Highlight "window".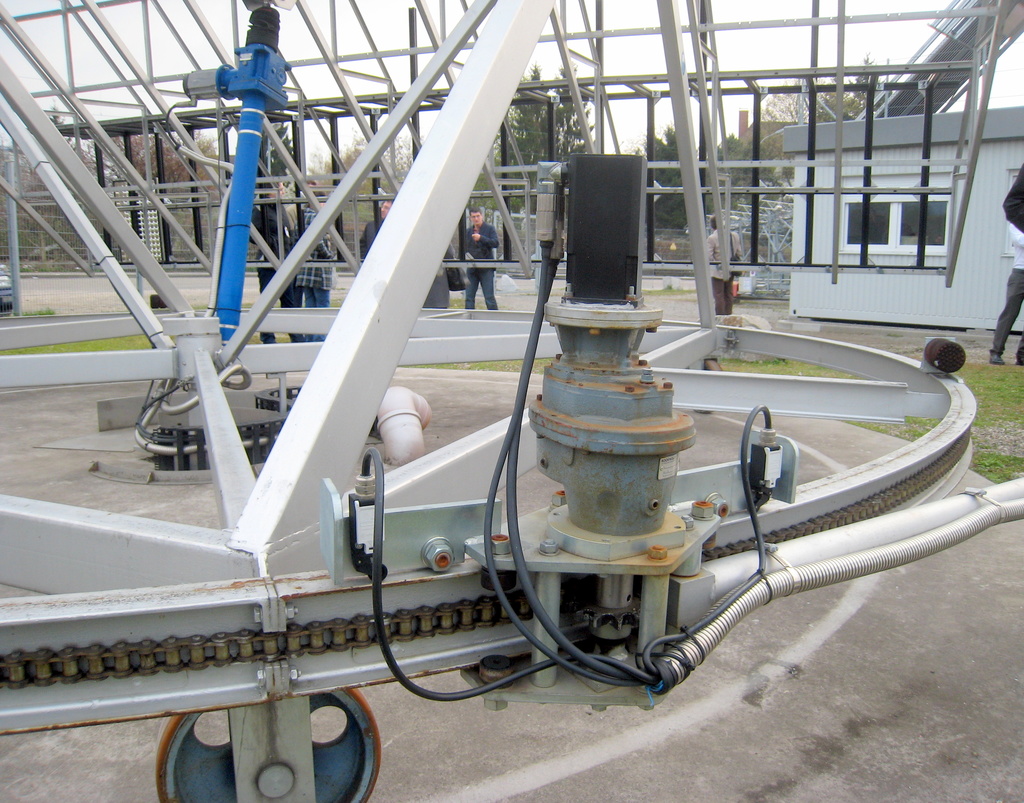
Highlighted region: bbox(842, 192, 952, 247).
